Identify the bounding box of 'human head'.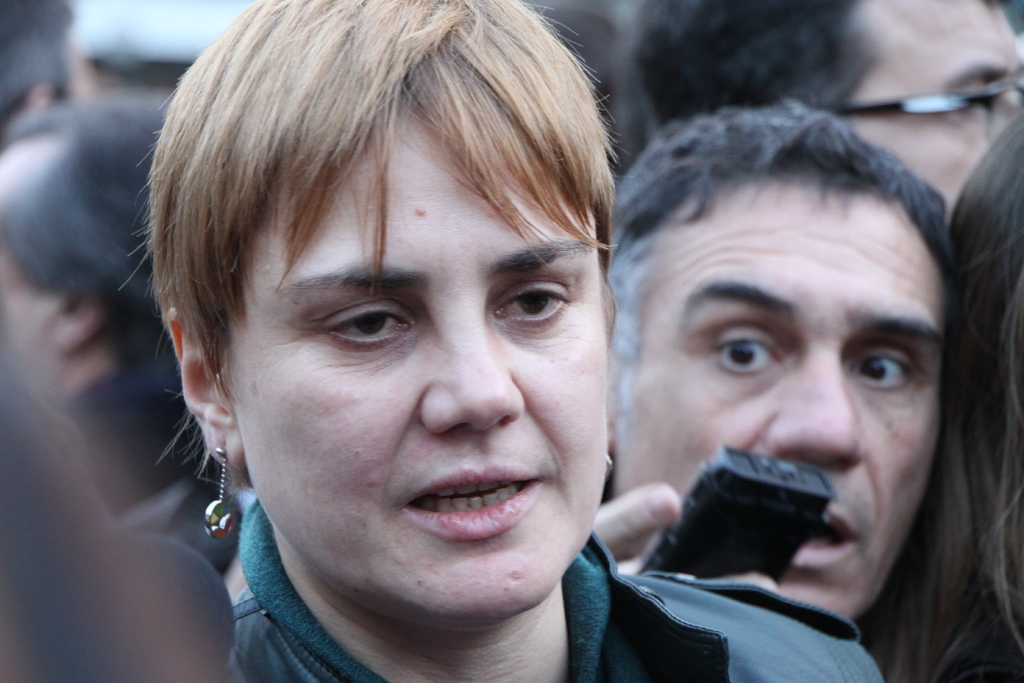
pyautogui.locateOnScreen(632, 0, 1023, 131).
